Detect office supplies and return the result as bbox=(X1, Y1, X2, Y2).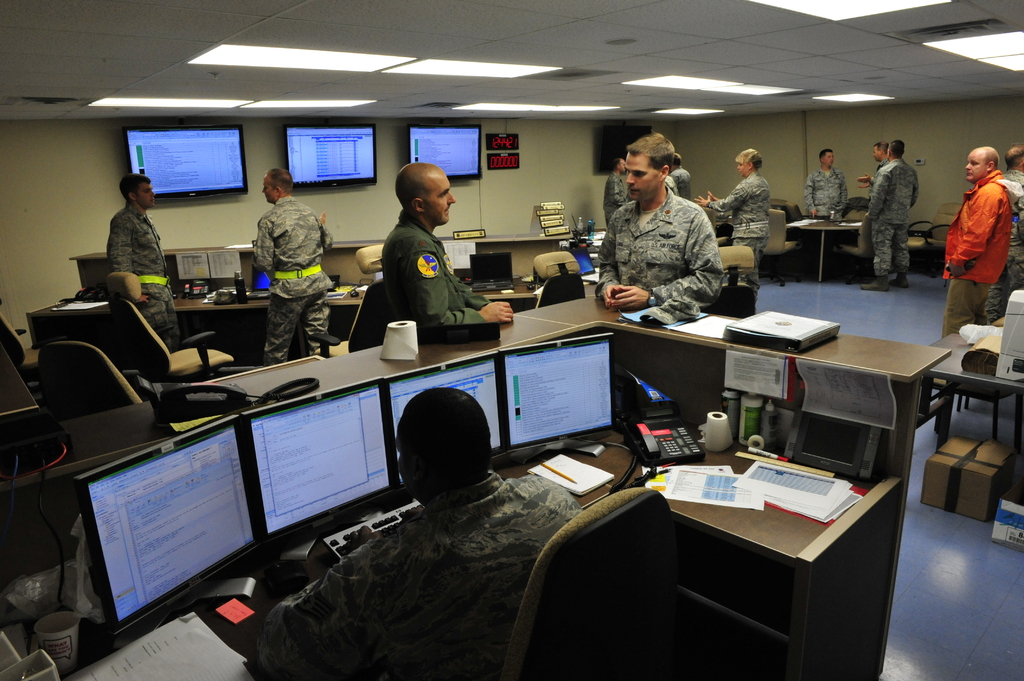
bbox=(627, 410, 698, 468).
